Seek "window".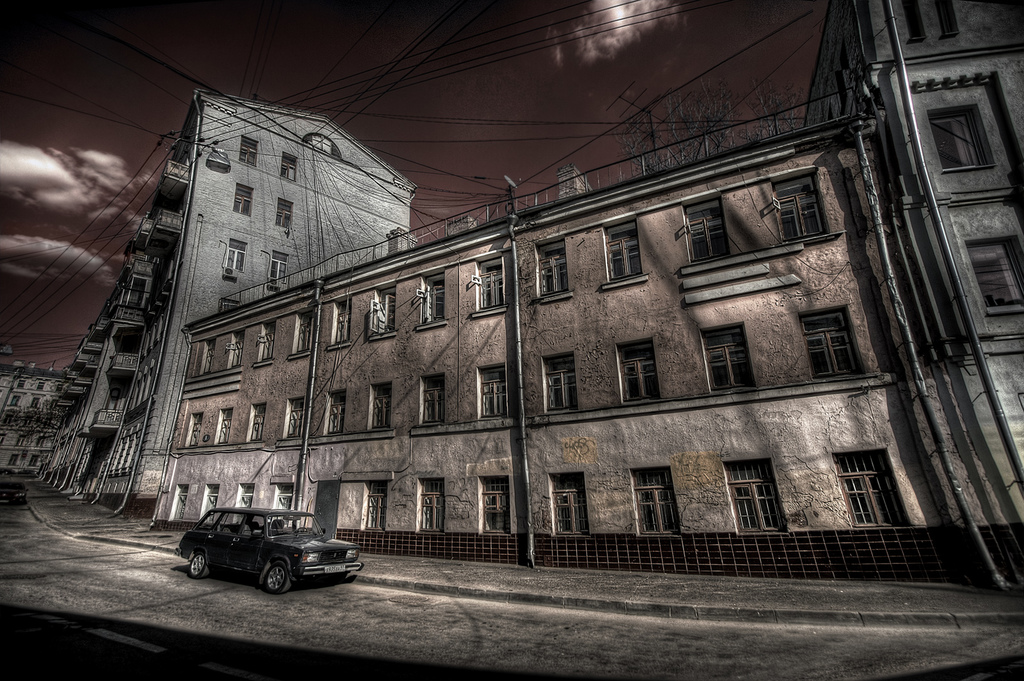
252,405,267,444.
